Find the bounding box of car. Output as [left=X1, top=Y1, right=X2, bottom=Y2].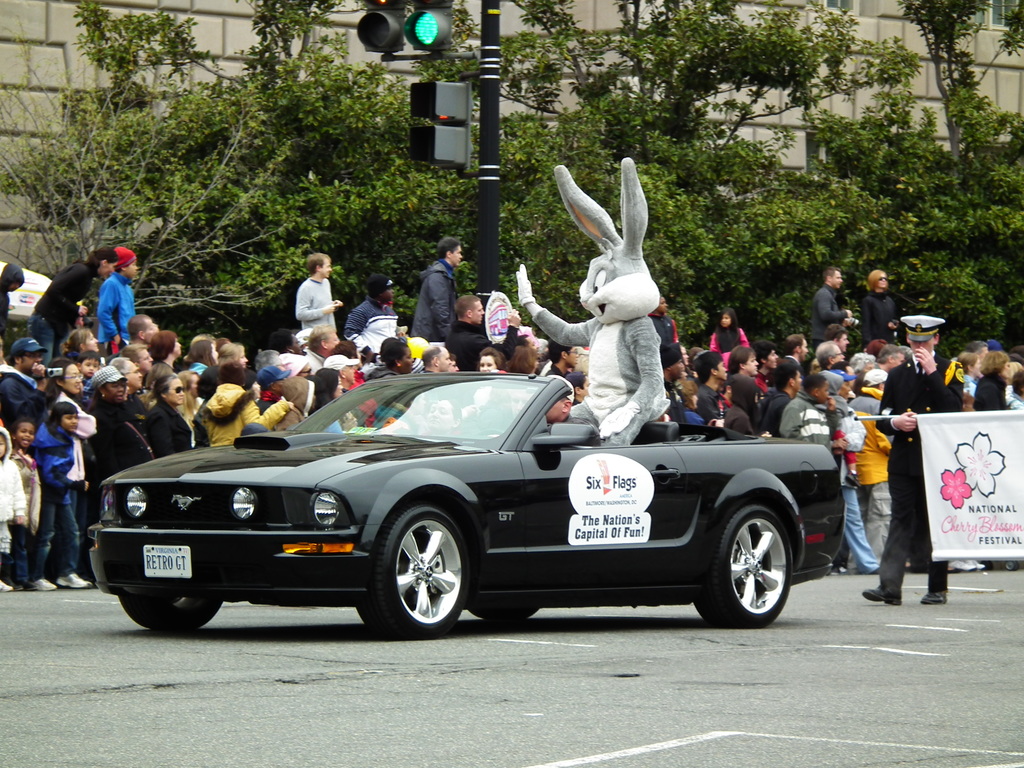
[left=83, top=367, right=870, bottom=637].
